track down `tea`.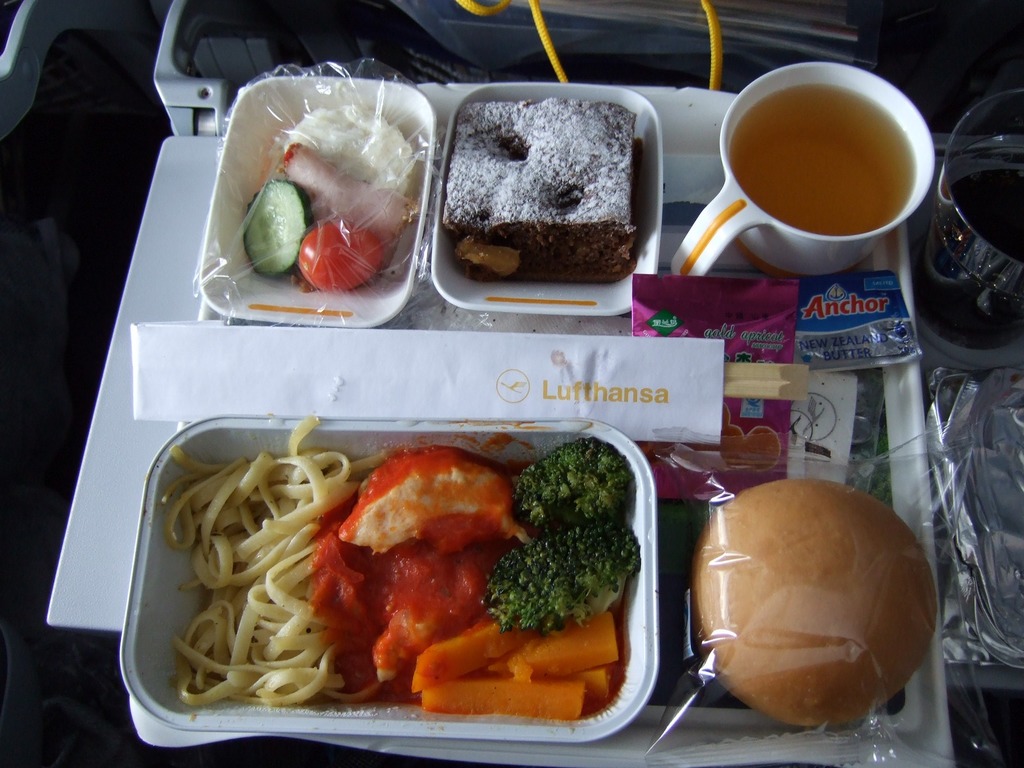
Tracked to [731,84,919,237].
